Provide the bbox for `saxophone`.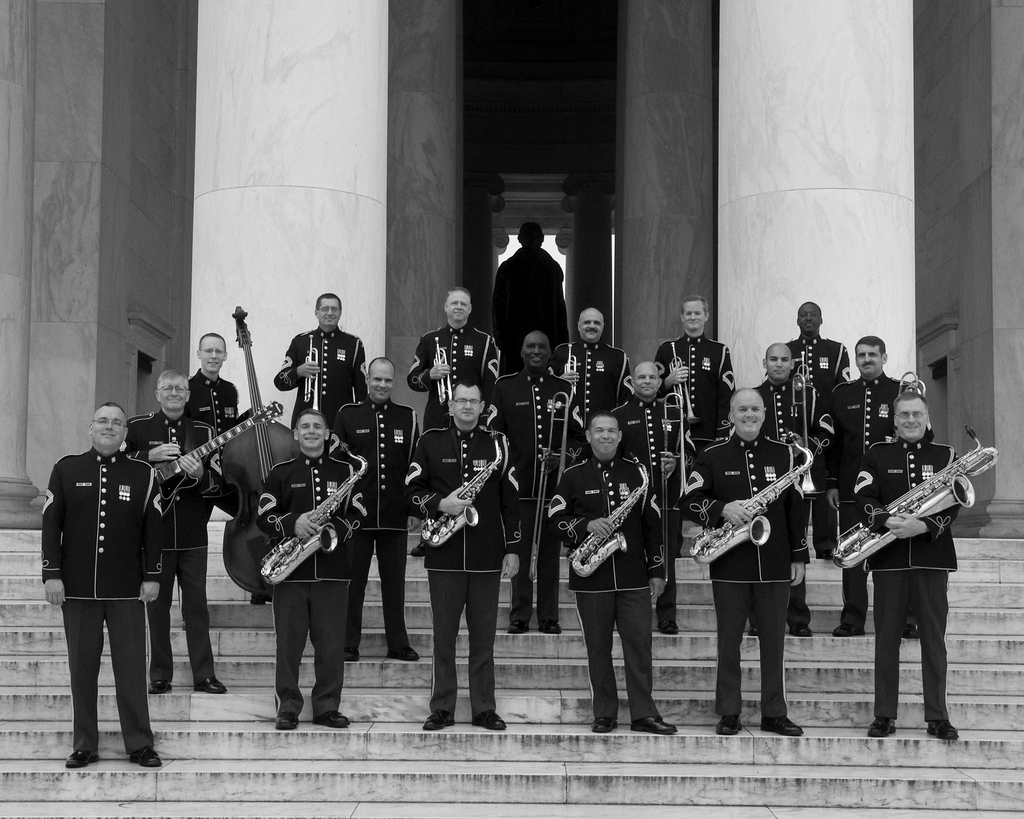
box(424, 424, 506, 547).
